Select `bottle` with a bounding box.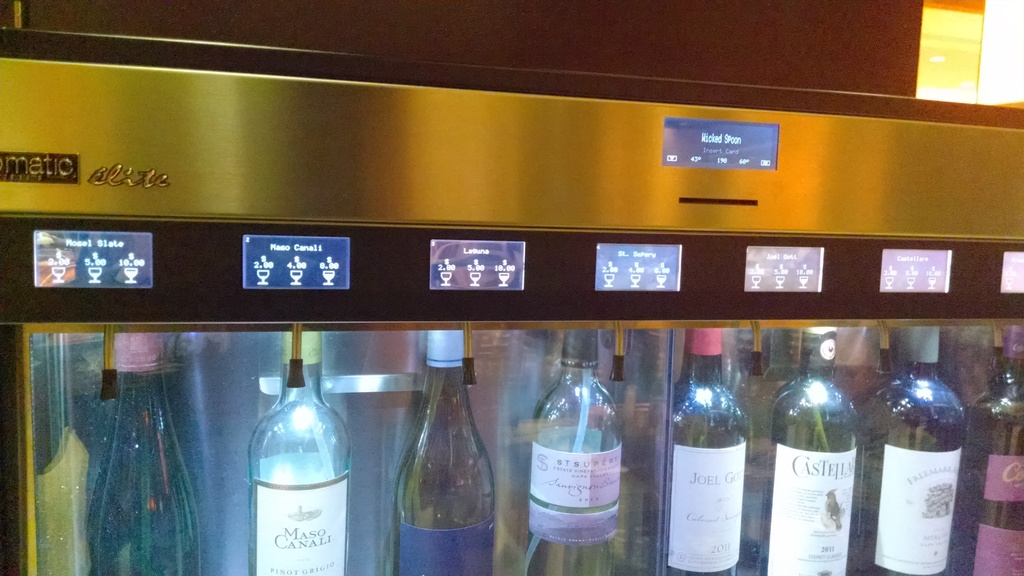
box(669, 328, 746, 575).
